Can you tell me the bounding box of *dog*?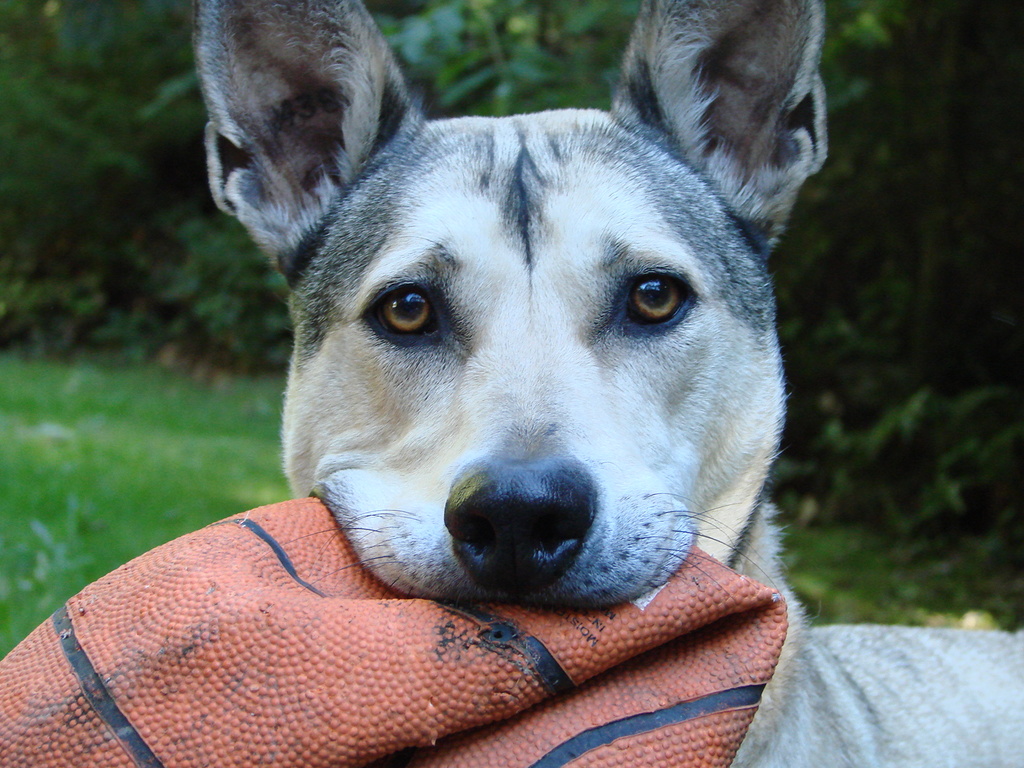
bbox(191, 0, 1023, 767).
